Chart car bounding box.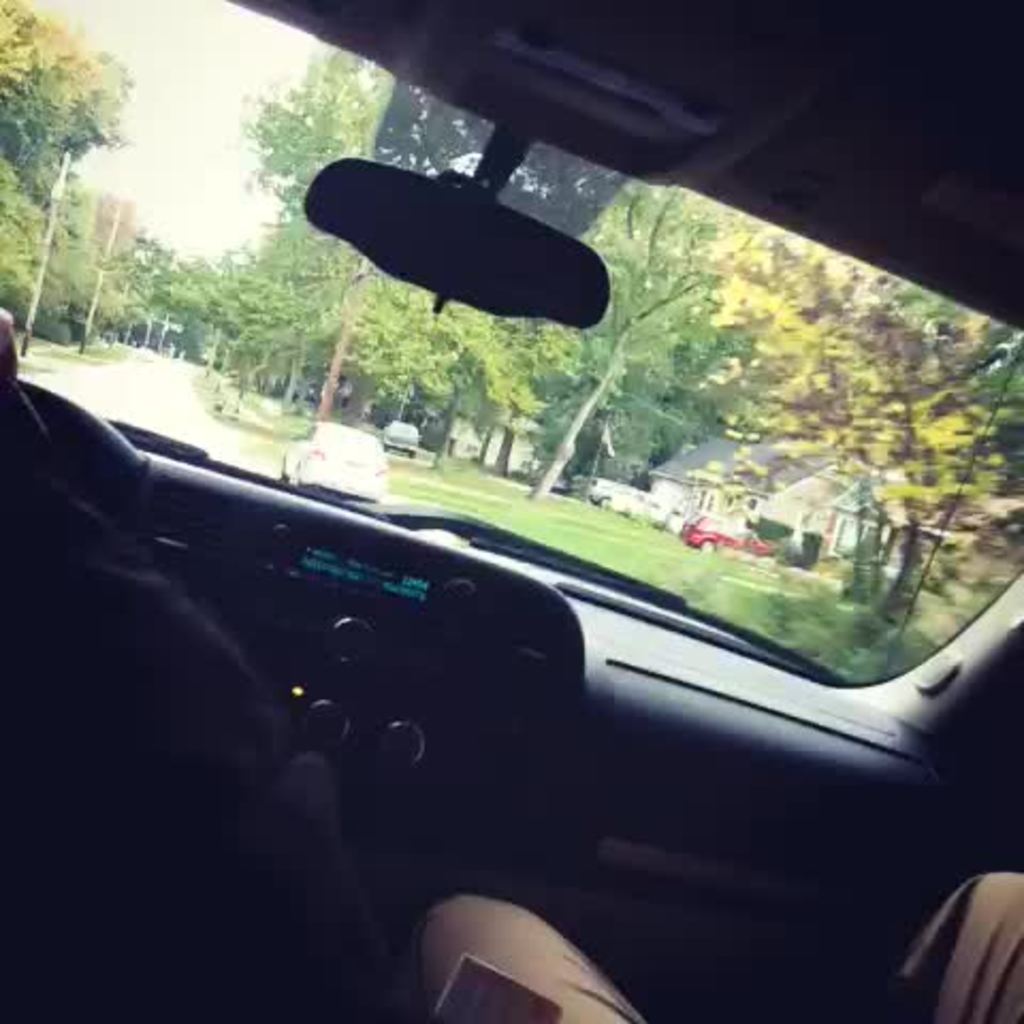
Charted: detection(0, 0, 1022, 1022).
